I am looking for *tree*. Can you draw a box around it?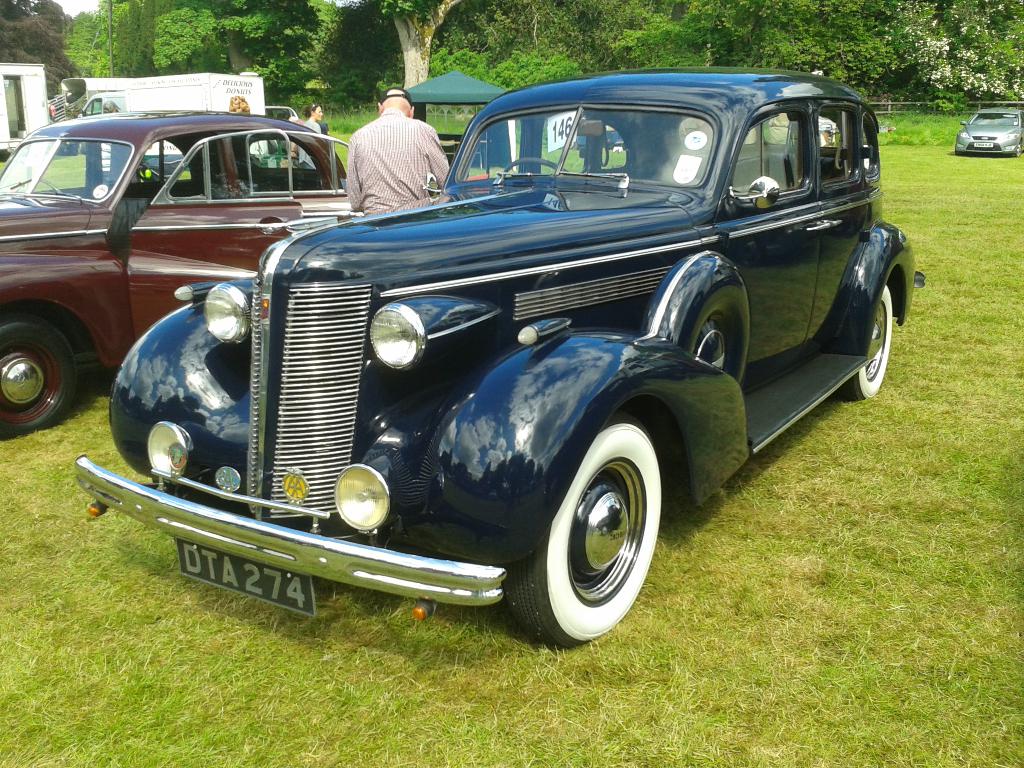
Sure, the bounding box is <box>319,0,456,79</box>.
